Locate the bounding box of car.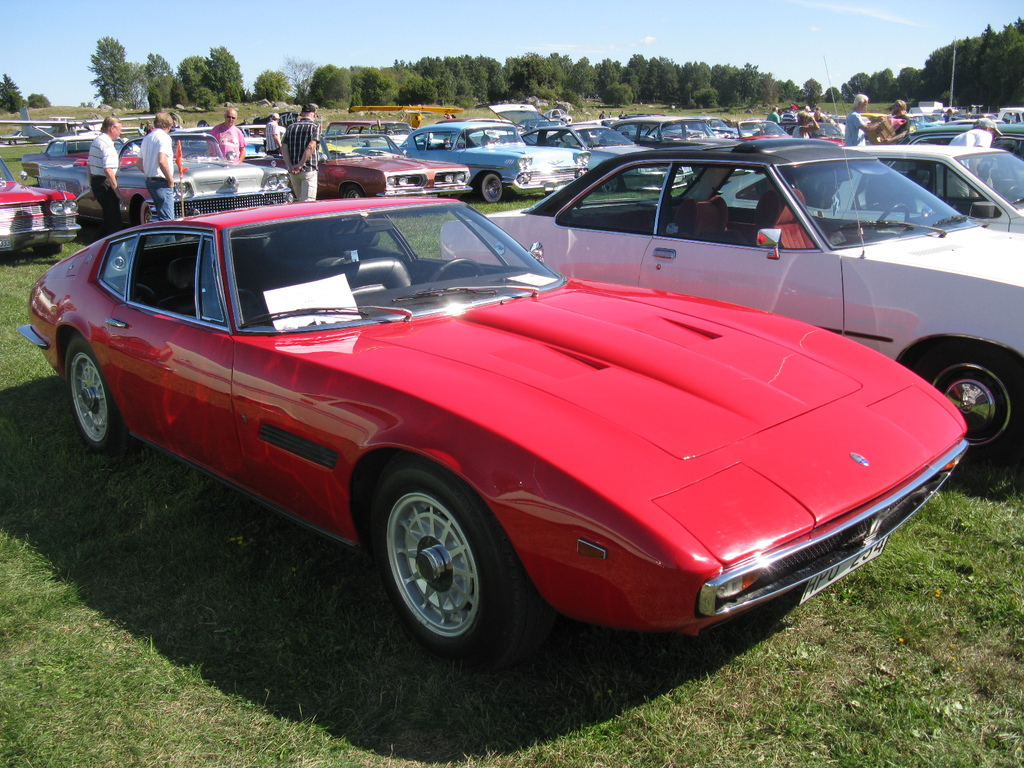
Bounding box: pyautogui.locateOnScreen(44, 130, 294, 220).
